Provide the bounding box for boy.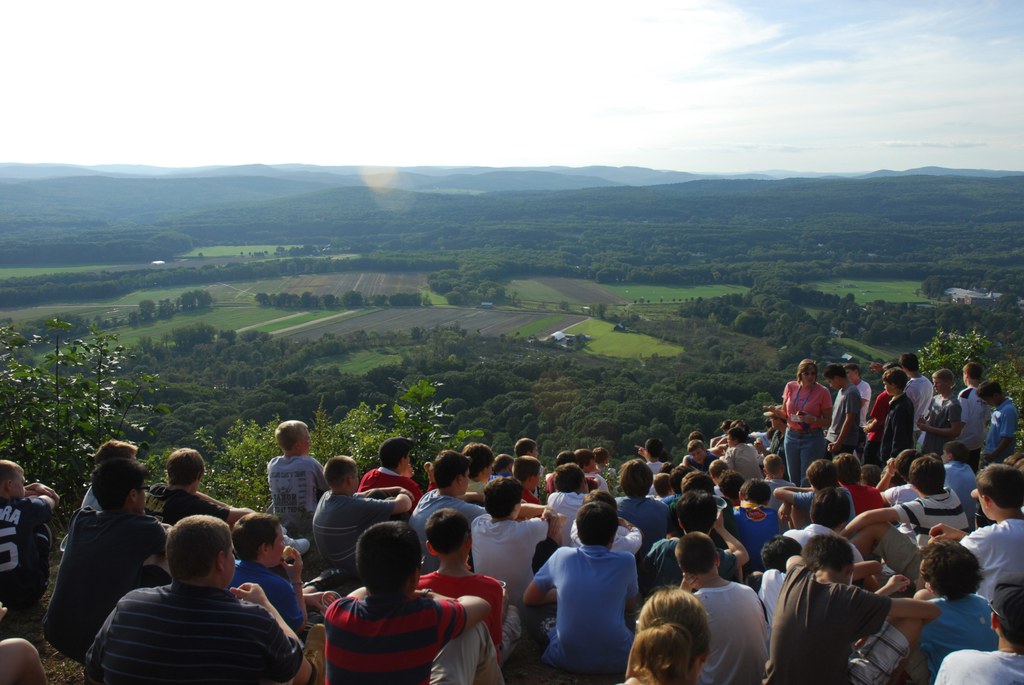
locate(309, 455, 417, 579).
